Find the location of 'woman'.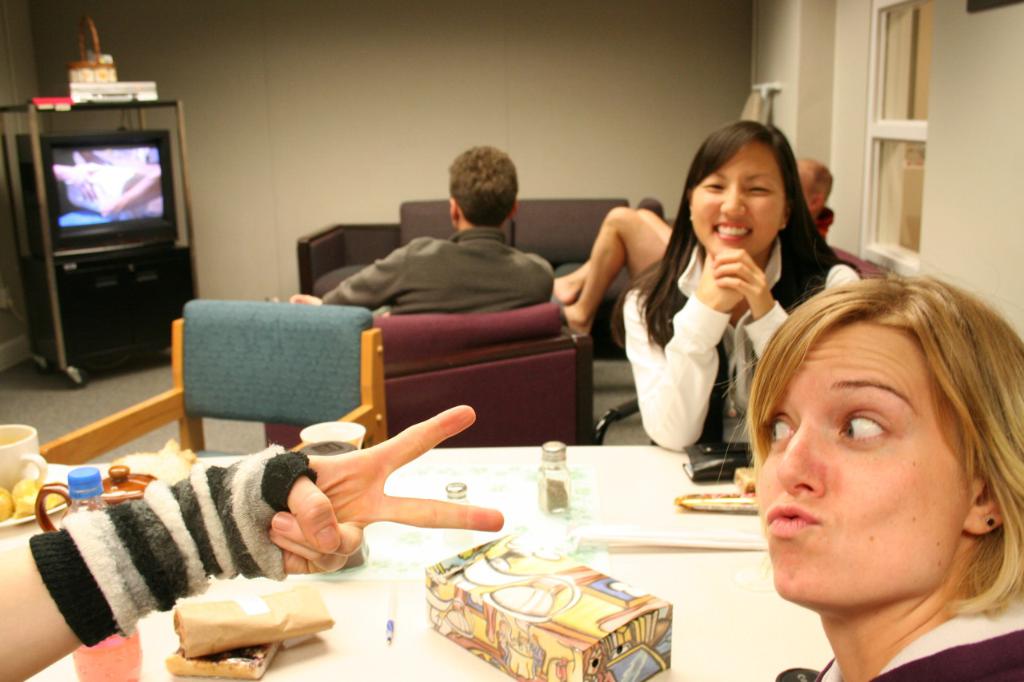
Location: x1=601 y1=146 x2=850 y2=491.
